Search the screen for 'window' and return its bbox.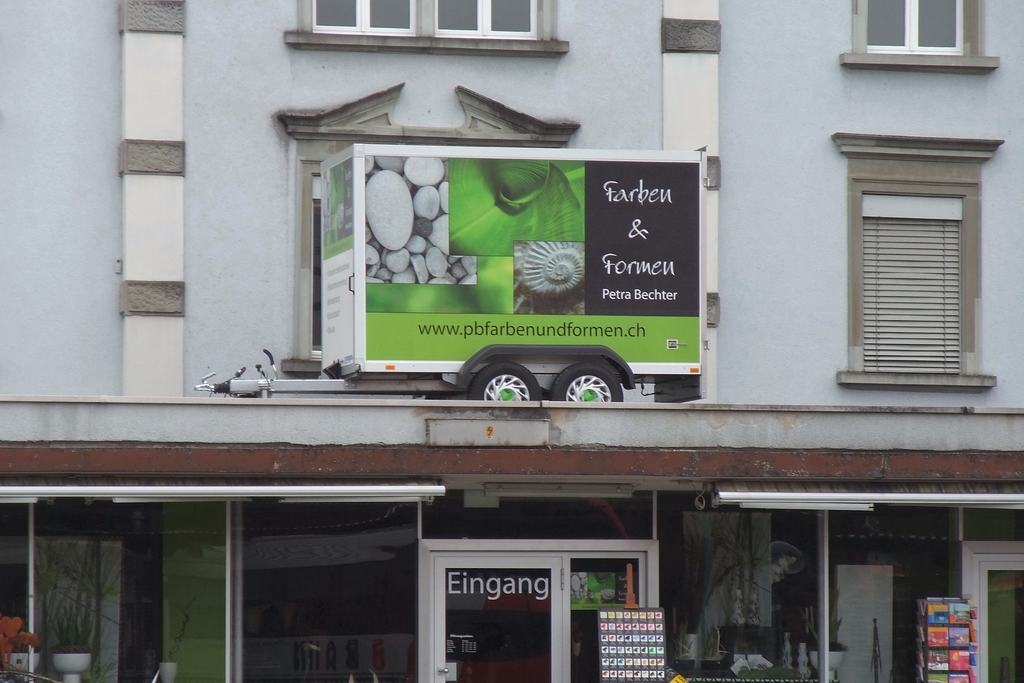
Found: bbox(868, 0, 965, 54).
